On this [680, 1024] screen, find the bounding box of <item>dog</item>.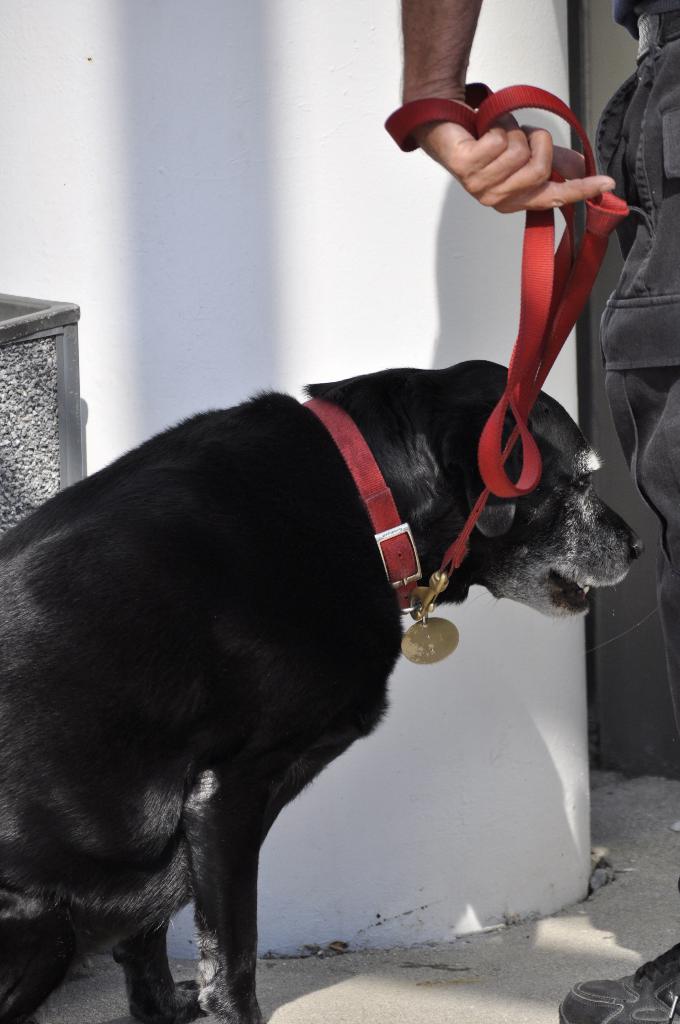
Bounding box: [x1=0, y1=356, x2=642, y2=1023].
